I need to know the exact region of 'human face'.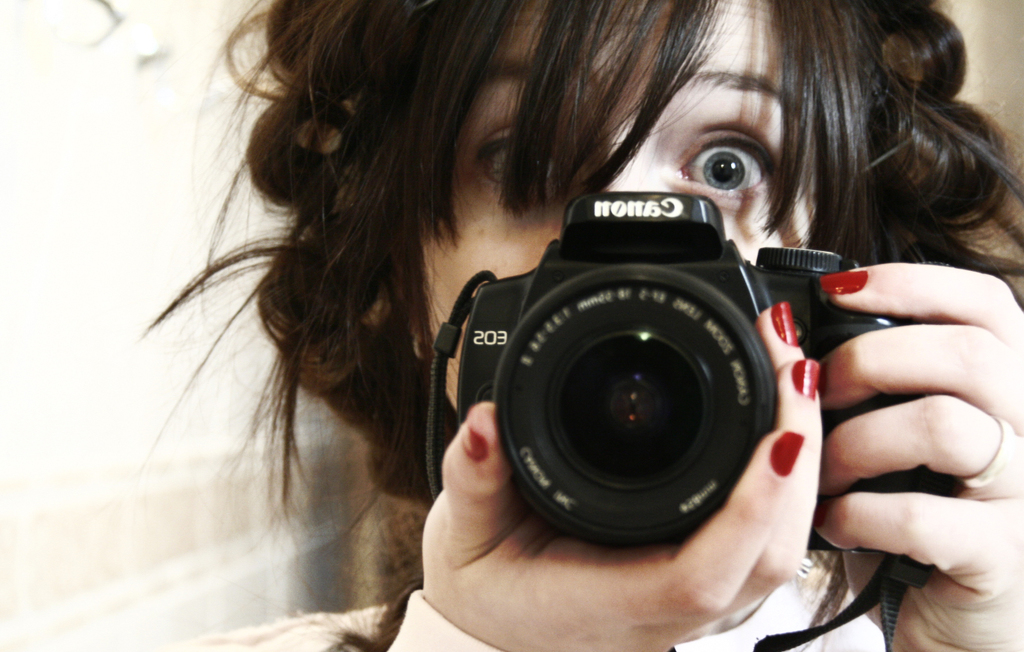
Region: 413/0/816/405.
